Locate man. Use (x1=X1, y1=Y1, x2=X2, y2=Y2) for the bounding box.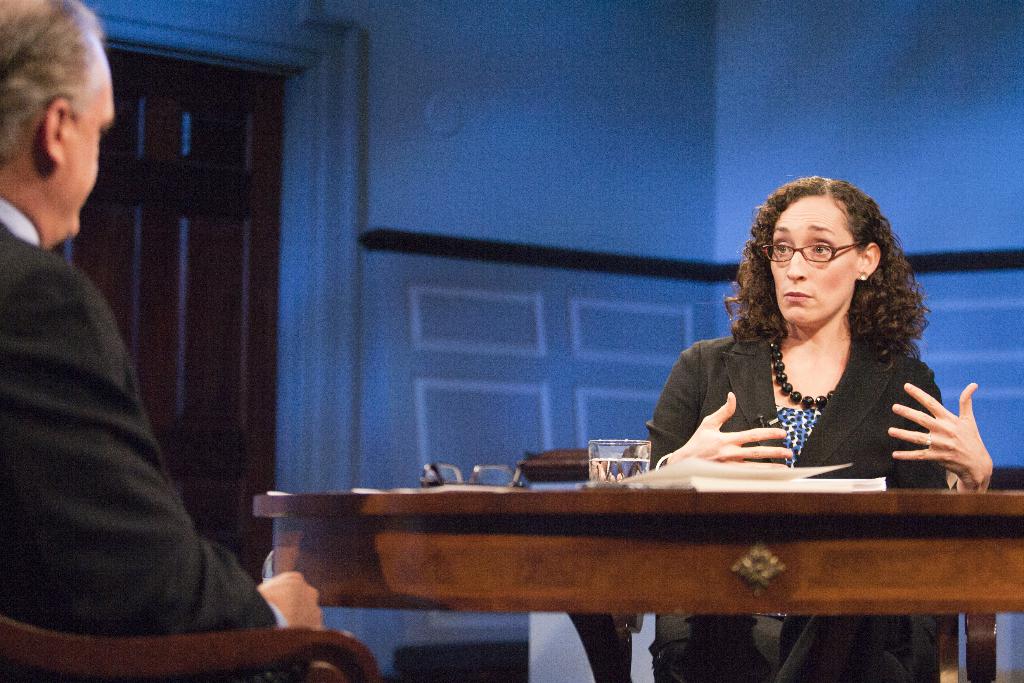
(x1=0, y1=0, x2=326, y2=682).
